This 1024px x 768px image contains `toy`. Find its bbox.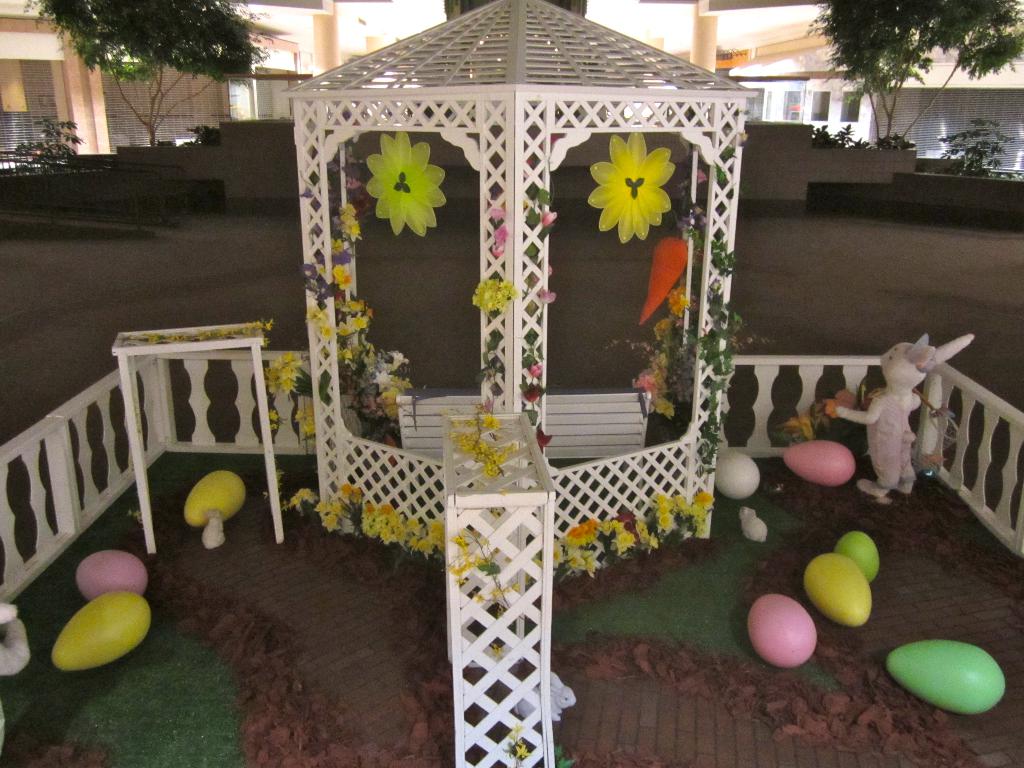
<region>0, 0, 1023, 767</region>.
